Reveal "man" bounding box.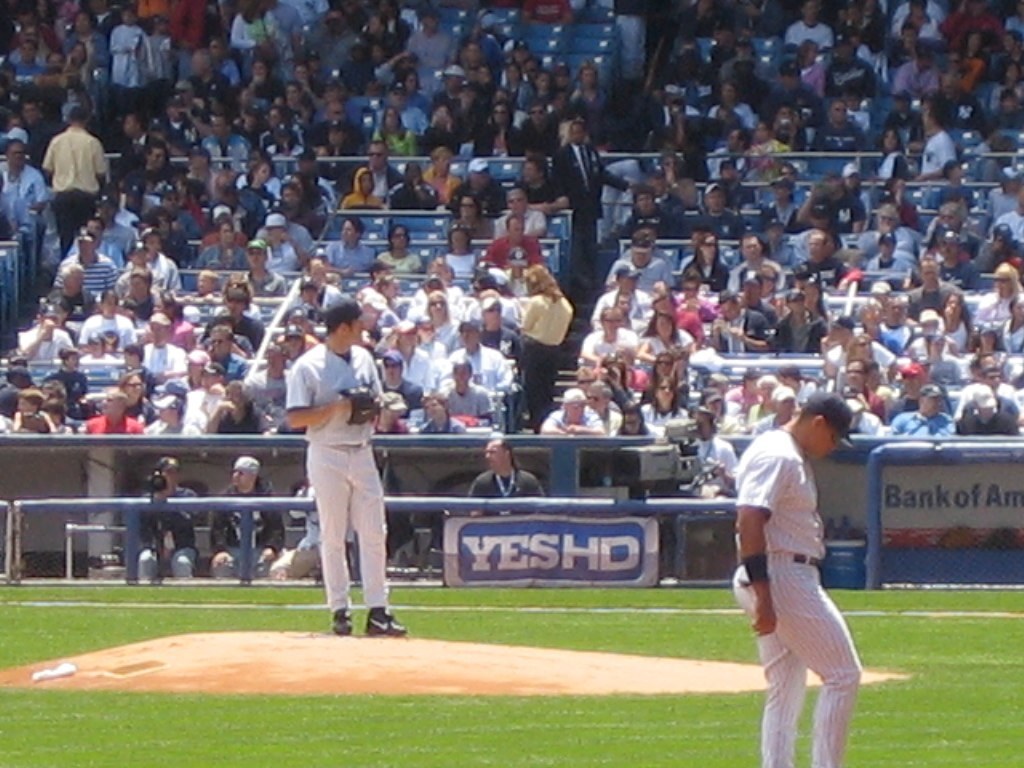
Revealed: locate(539, 387, 608, 438).
